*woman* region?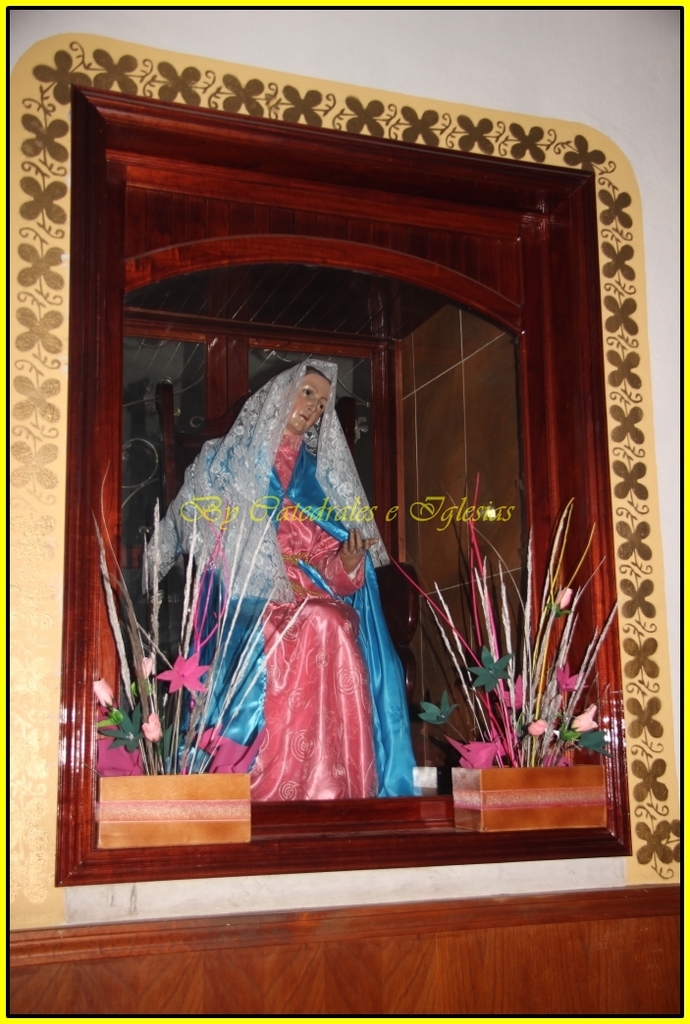
[124,341,429,800]
